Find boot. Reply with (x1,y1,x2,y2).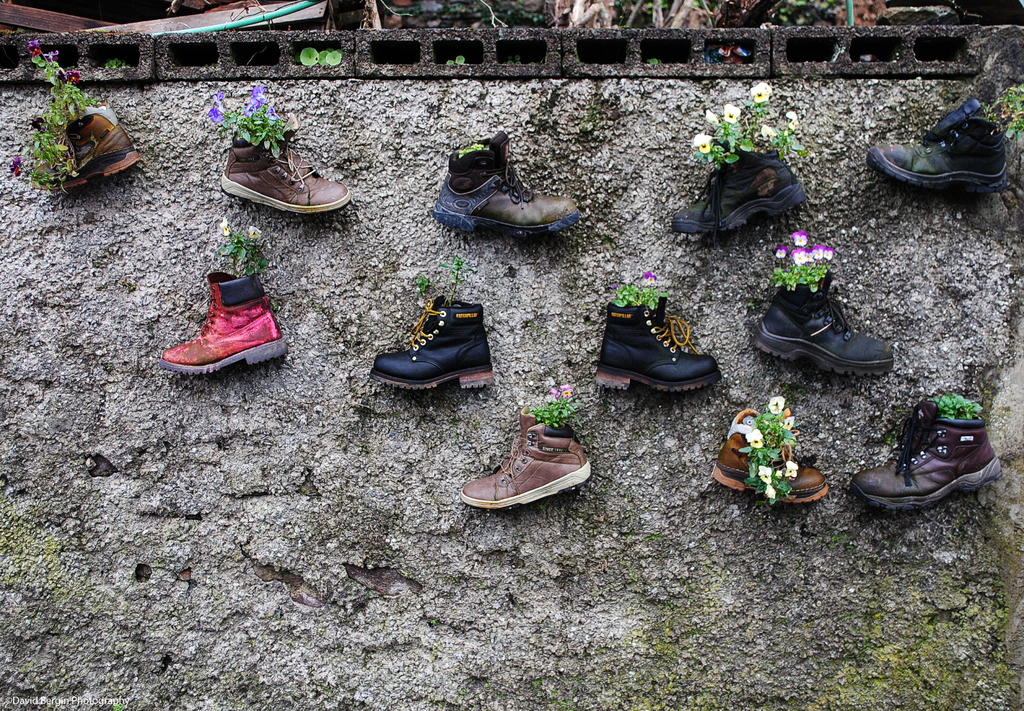
(708,411,826,497).
